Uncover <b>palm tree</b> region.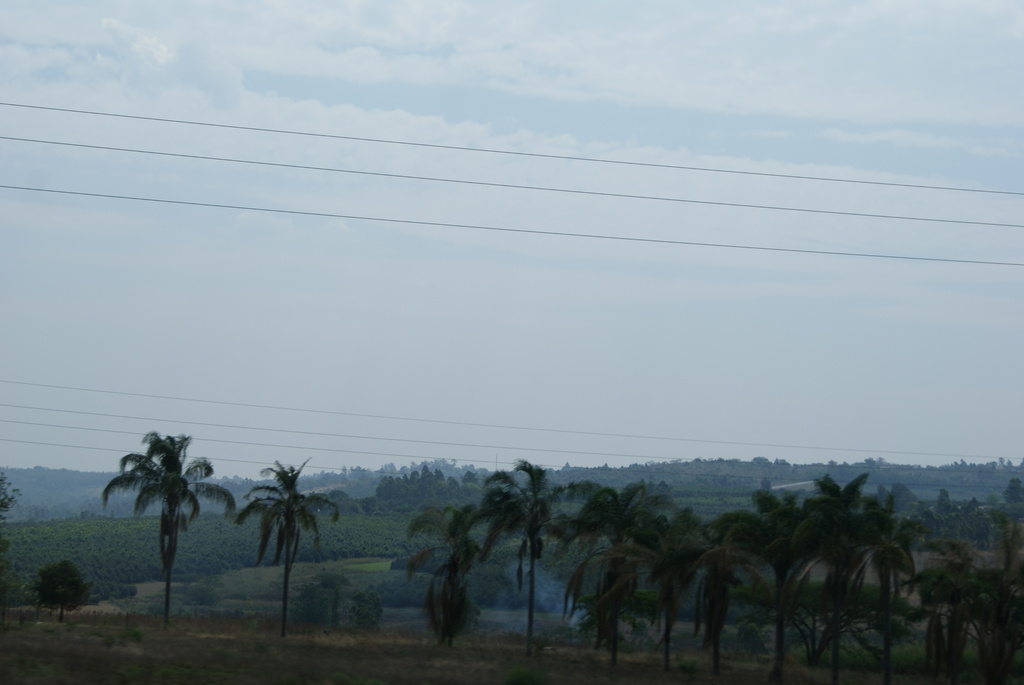
Uncovered: 470,454,562,656.
